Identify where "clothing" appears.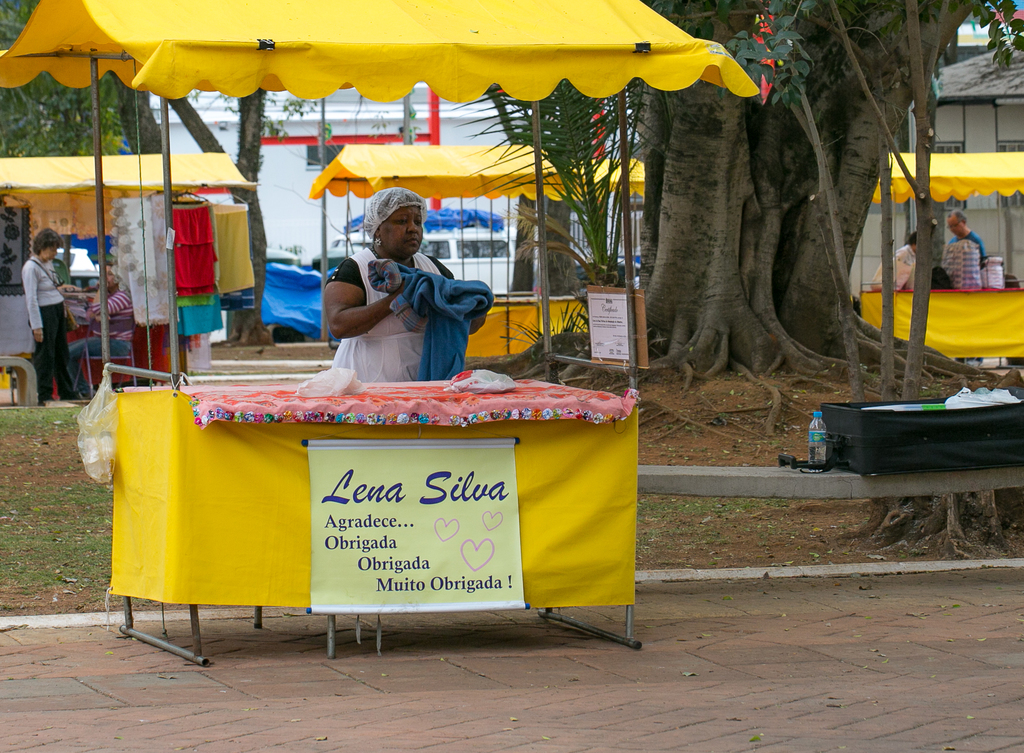
Appears at 87 261 141 366.
